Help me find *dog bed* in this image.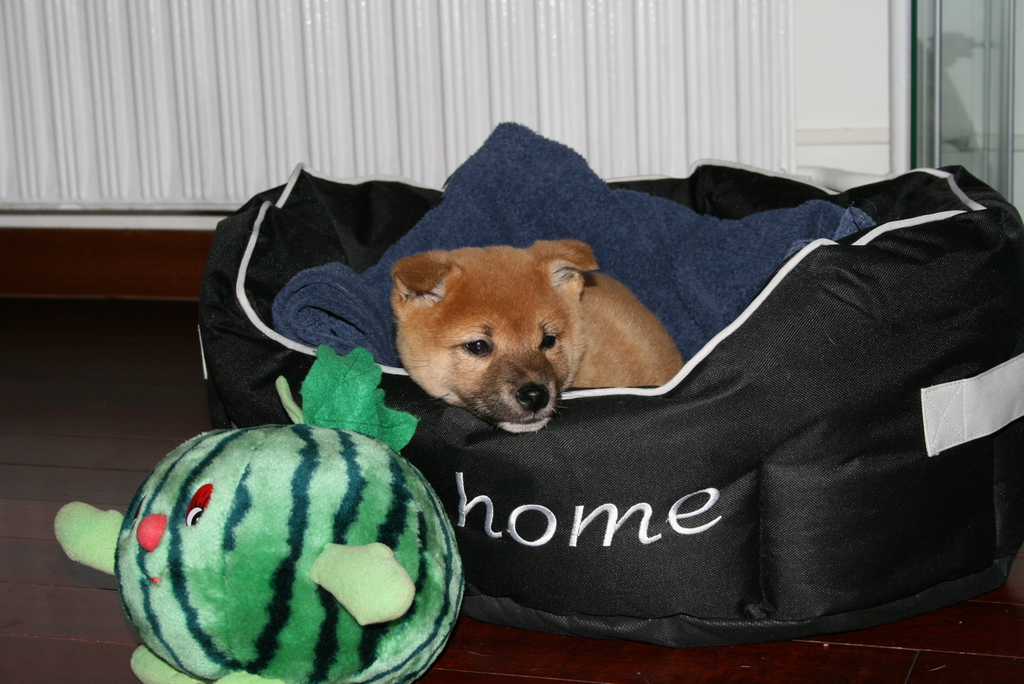
Found it: BBox(196, 163, 1023, 650).
